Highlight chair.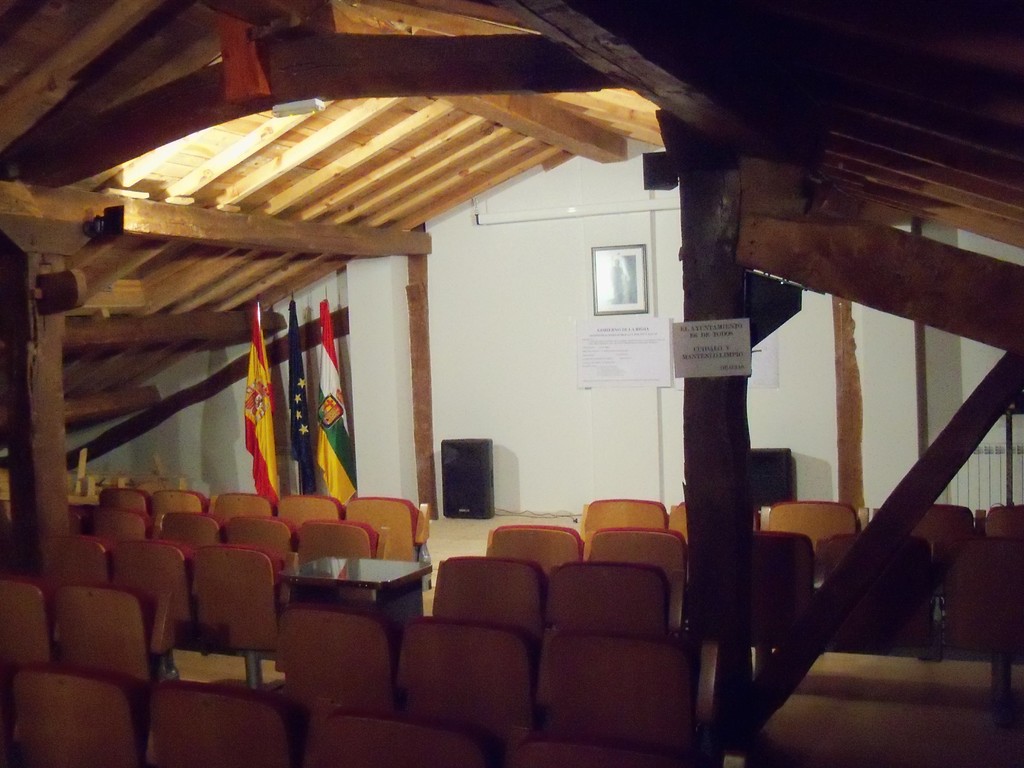
Highlighted region: x1=431, y1=556, x2=552, y2=705.
